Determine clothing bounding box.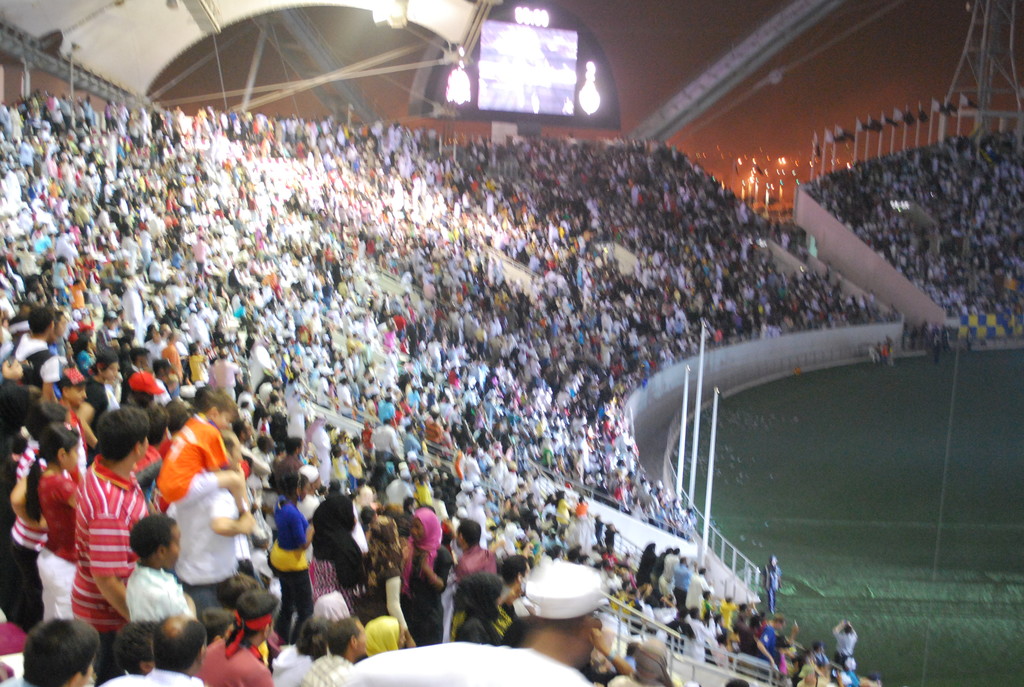
Determined: [x1=372, y1=422, x2=394, y2=466].
